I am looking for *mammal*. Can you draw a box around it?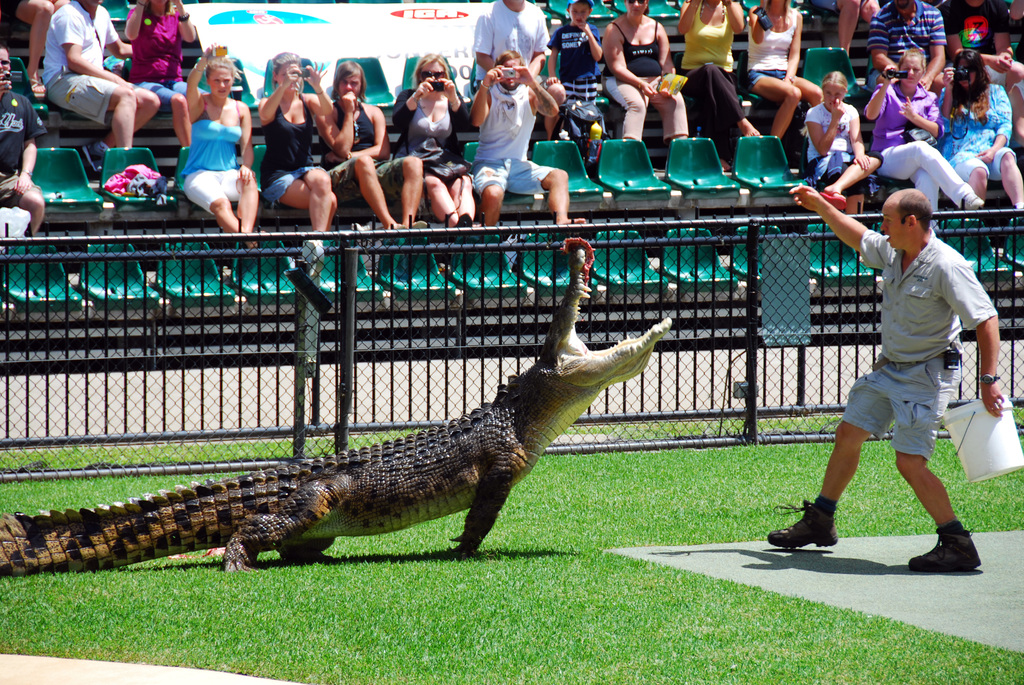
Sure, the bounding box is <box>806,175,1005,563</box>.
